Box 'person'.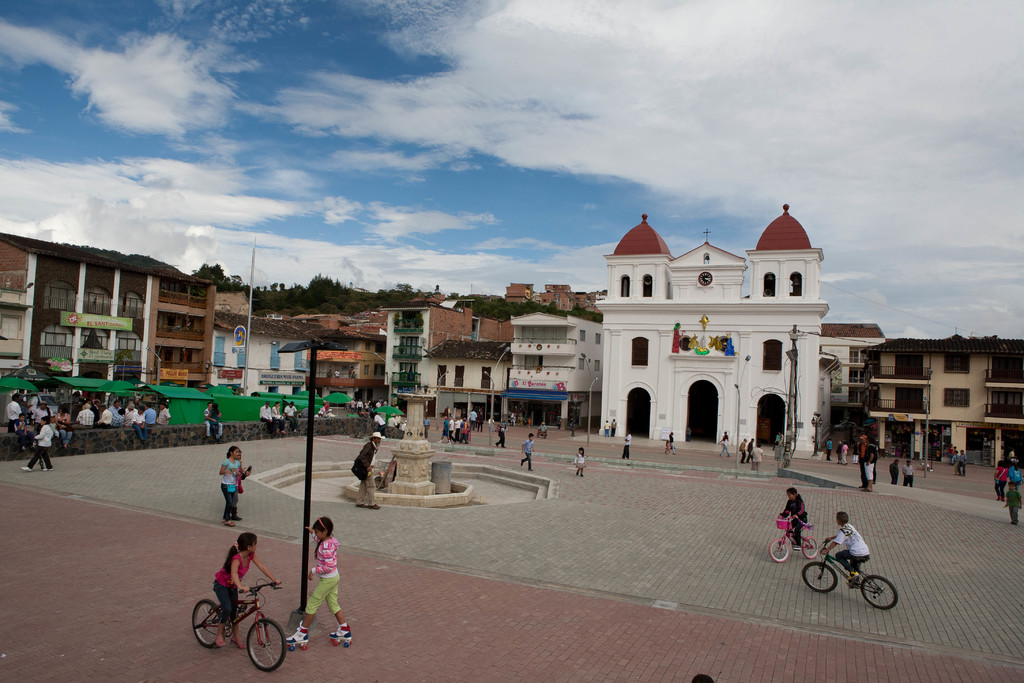
<region>1001, 482, 1021, 525</region>.
